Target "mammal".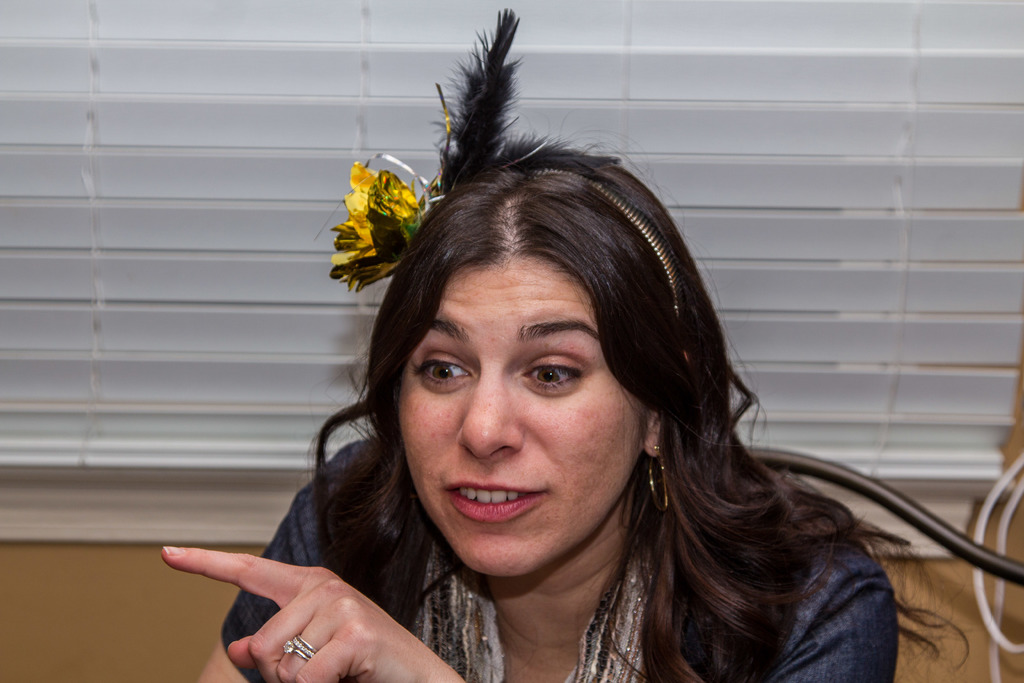
Target region: select_region(234, 60, 988, 680).
